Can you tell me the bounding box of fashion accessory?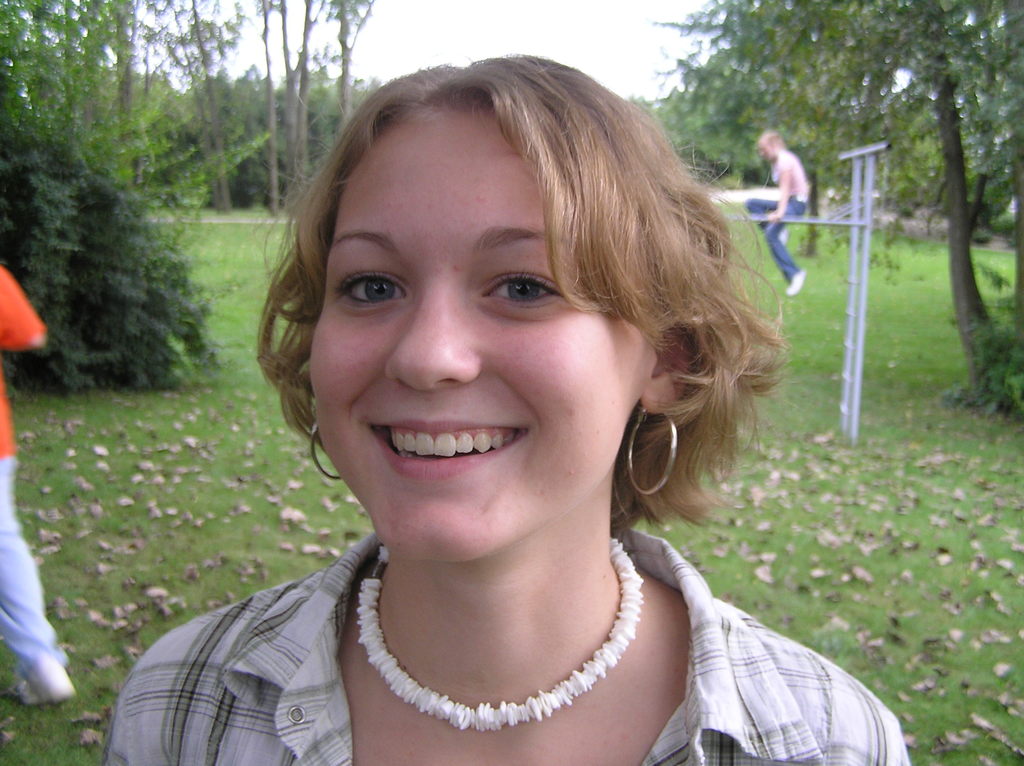
bbox=[354, 539, 644, 737].
